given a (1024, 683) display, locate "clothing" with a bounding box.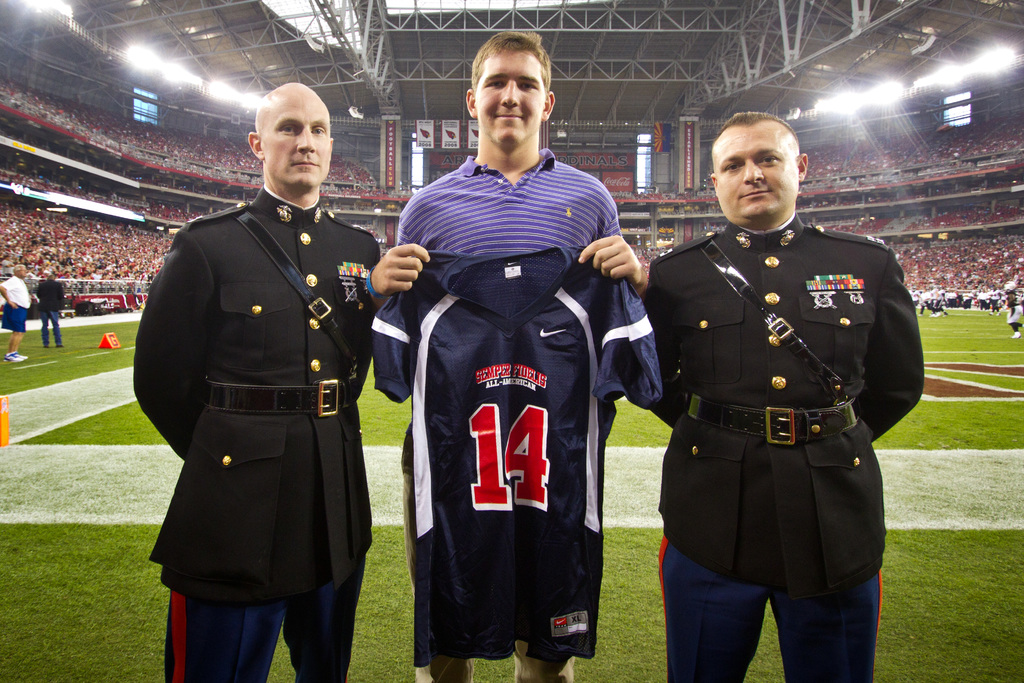
Located: pyautogui.locateOnScreen(400, 156, 625, 682).
